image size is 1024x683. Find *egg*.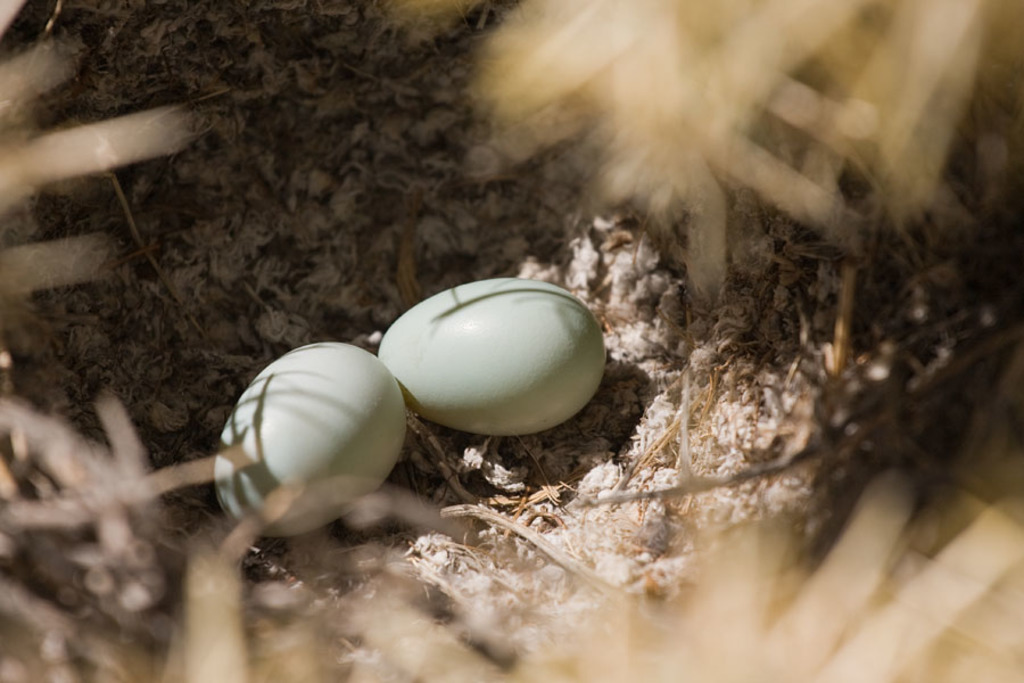
<bbox>216, 346, 408, 537</bbox>.
